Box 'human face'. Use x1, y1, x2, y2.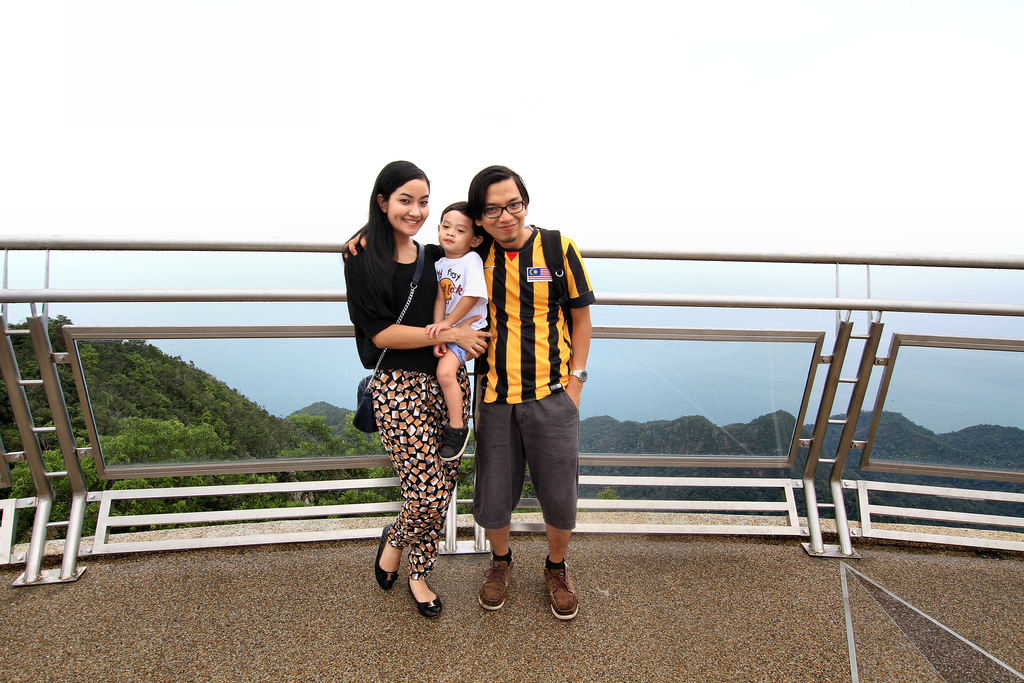
438, 209, 474, 255.
